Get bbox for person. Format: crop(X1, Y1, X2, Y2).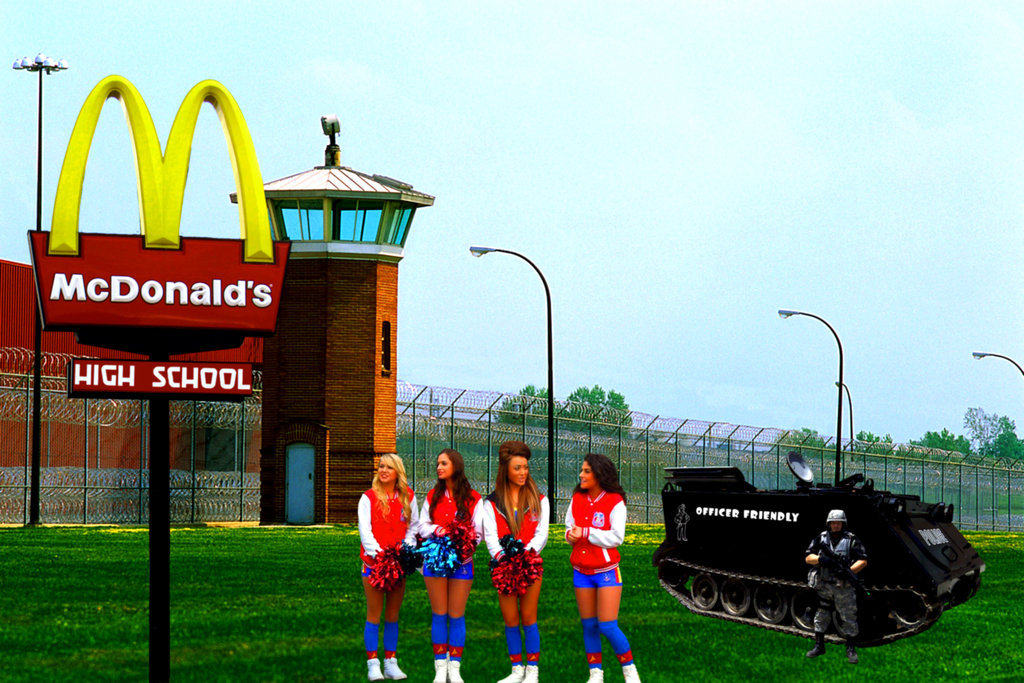
crop(354, 450, 420, 680).
